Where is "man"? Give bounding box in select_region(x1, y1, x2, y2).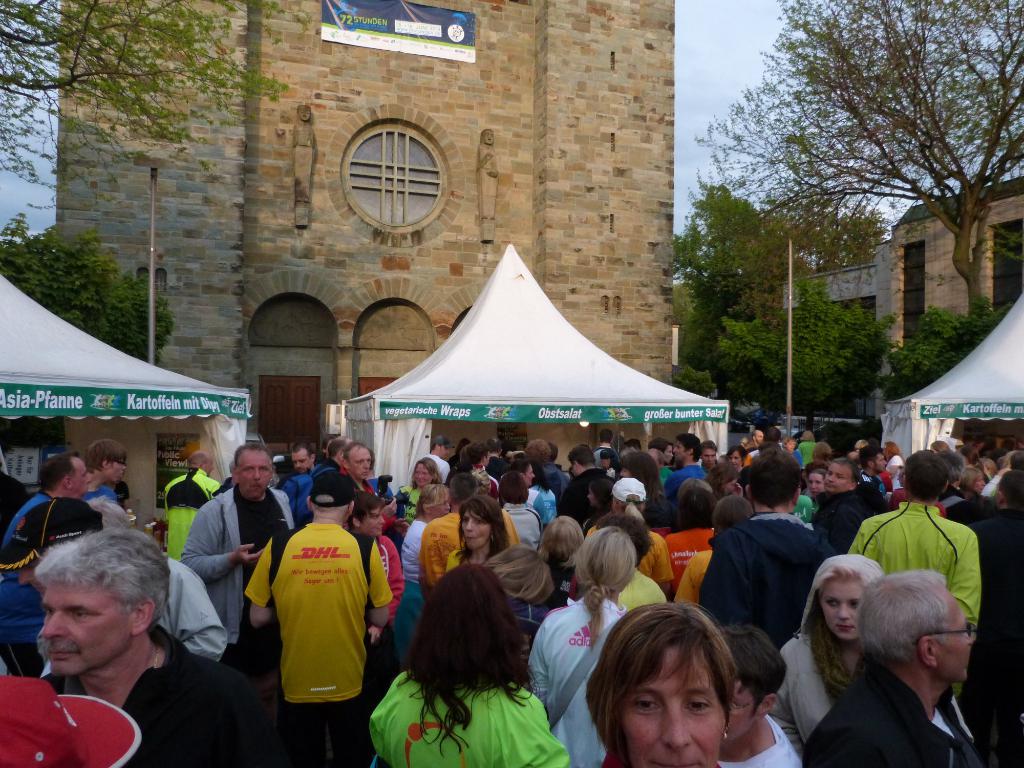
select_region(253, 478, 376, 738).
